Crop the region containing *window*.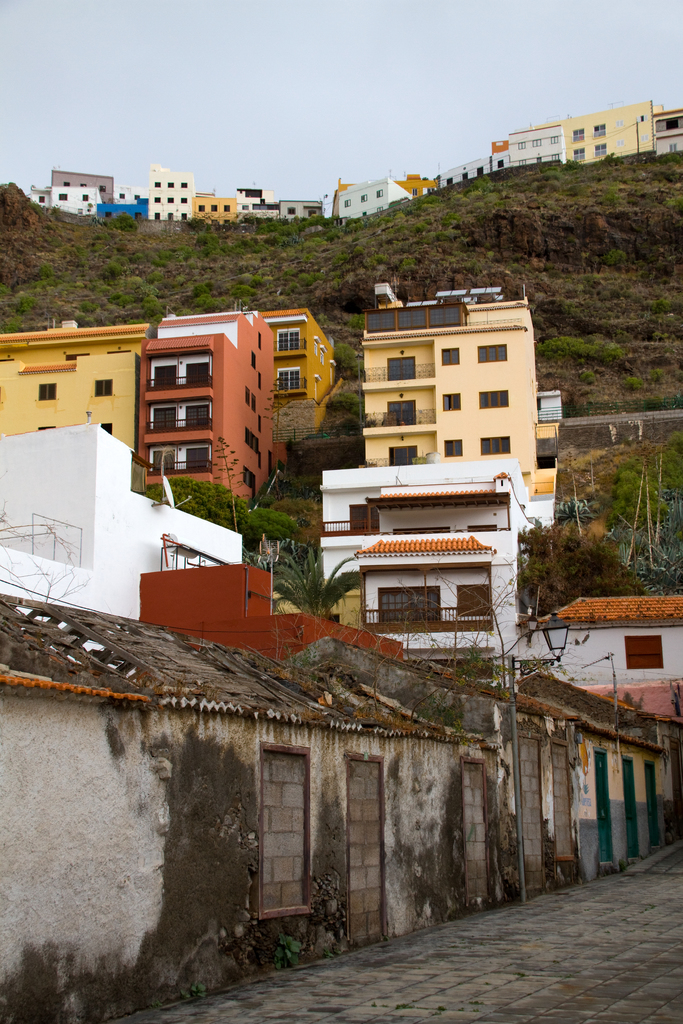
Crop region: rect(441, 349, 457, 362).
